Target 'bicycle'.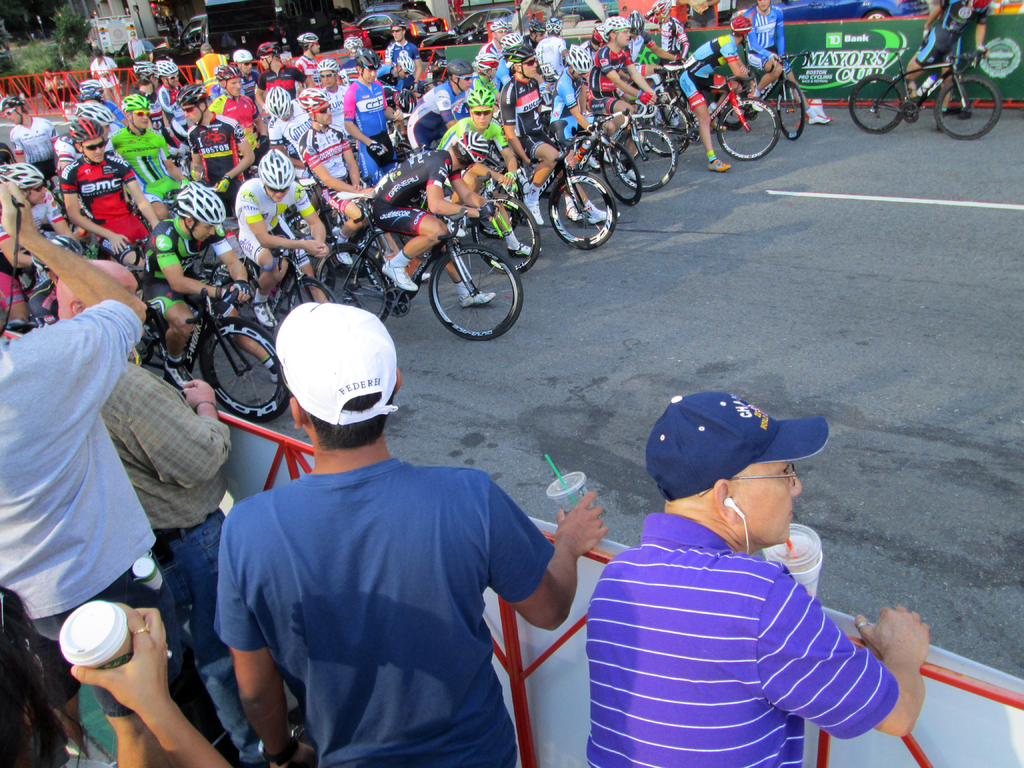
Target region: <bbox>132, 285, 289, 423</bbox>.
